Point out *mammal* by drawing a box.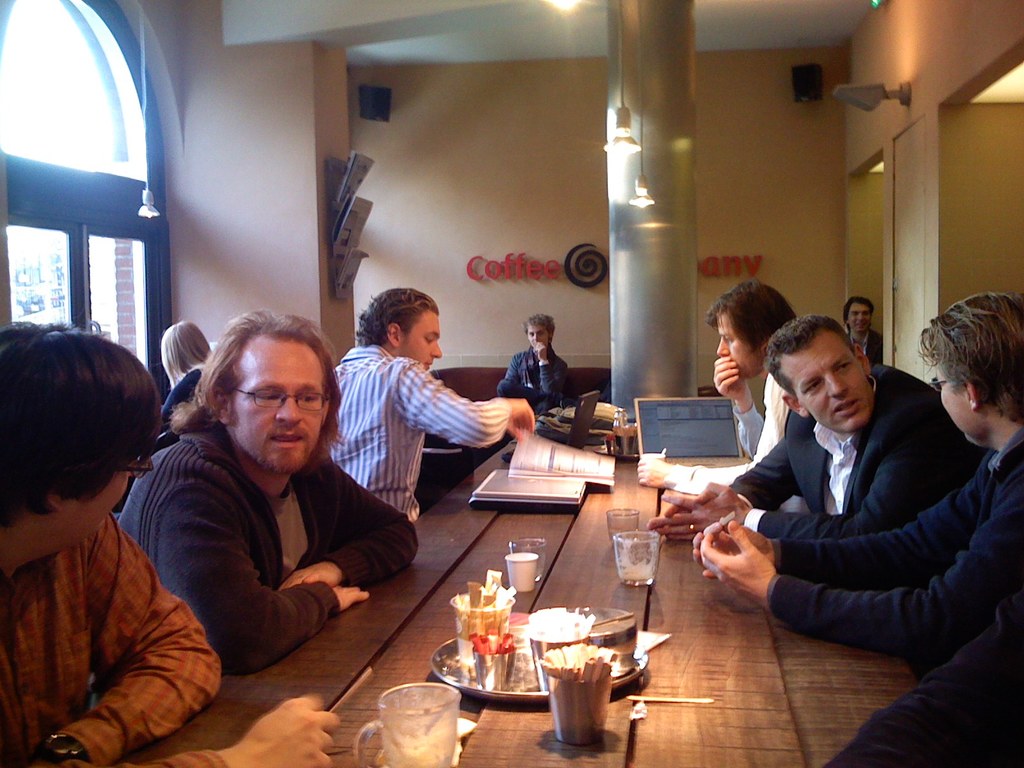
(x1=493, y1=317, x2=572, y2=413).
